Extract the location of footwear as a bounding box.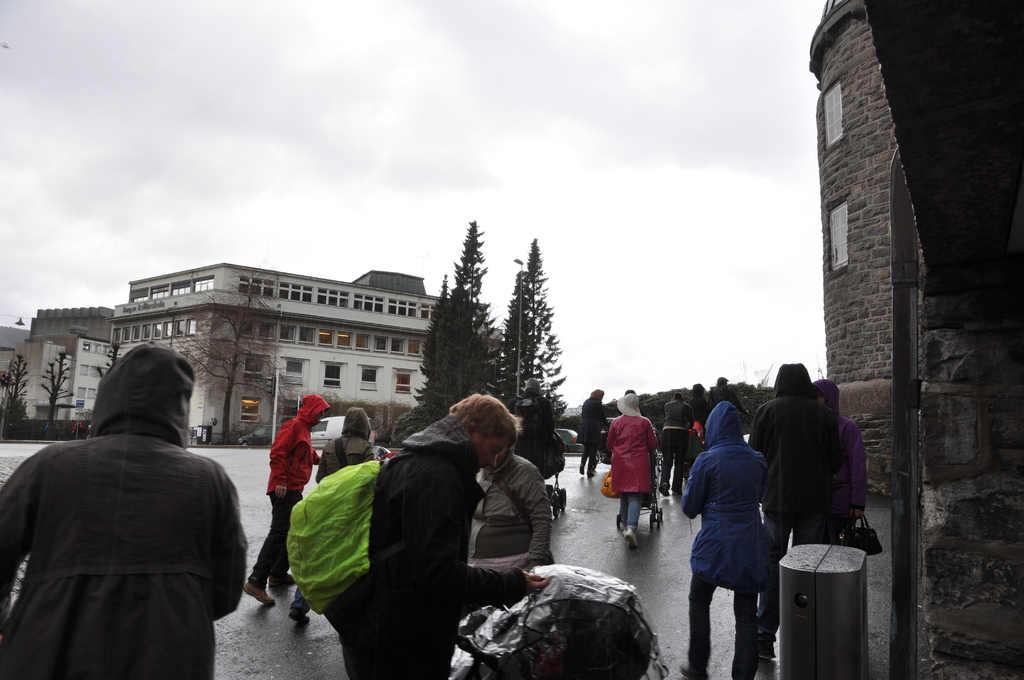
290,605,312,626.
